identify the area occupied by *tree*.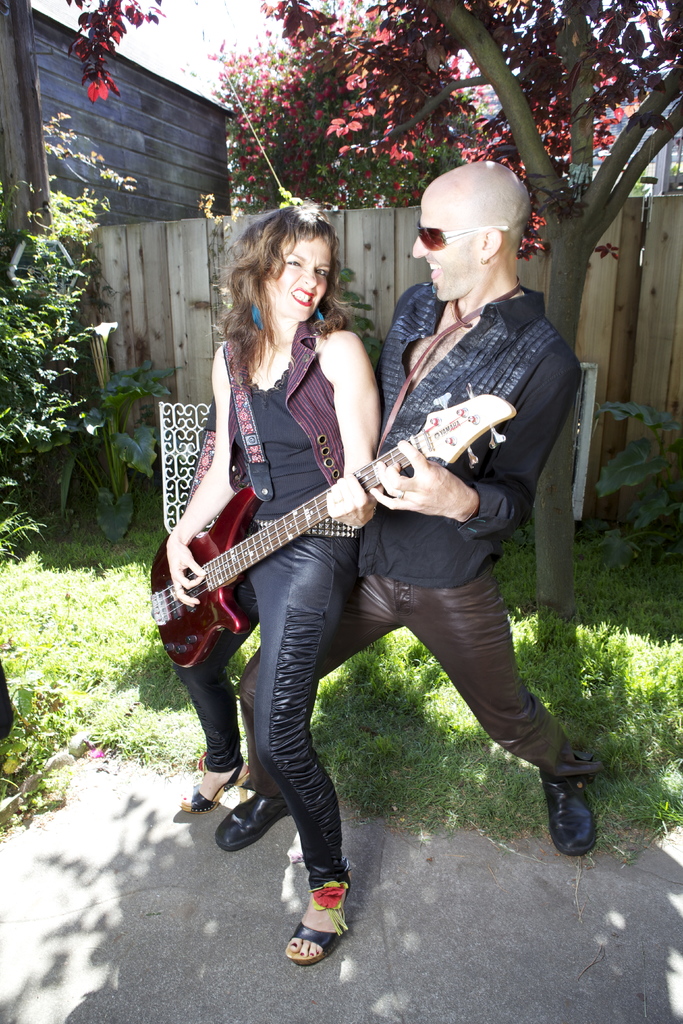
Area: {"left": 186, "top": 4, "right": 651, "bottom": 254}.
